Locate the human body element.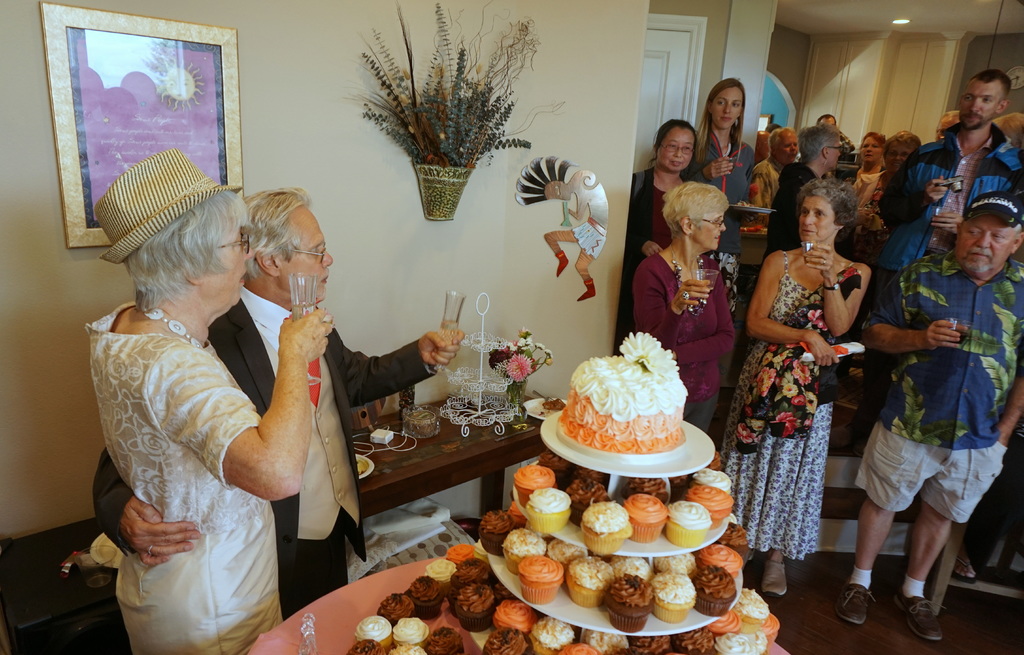
Element bbox: 745,172,873,595.
